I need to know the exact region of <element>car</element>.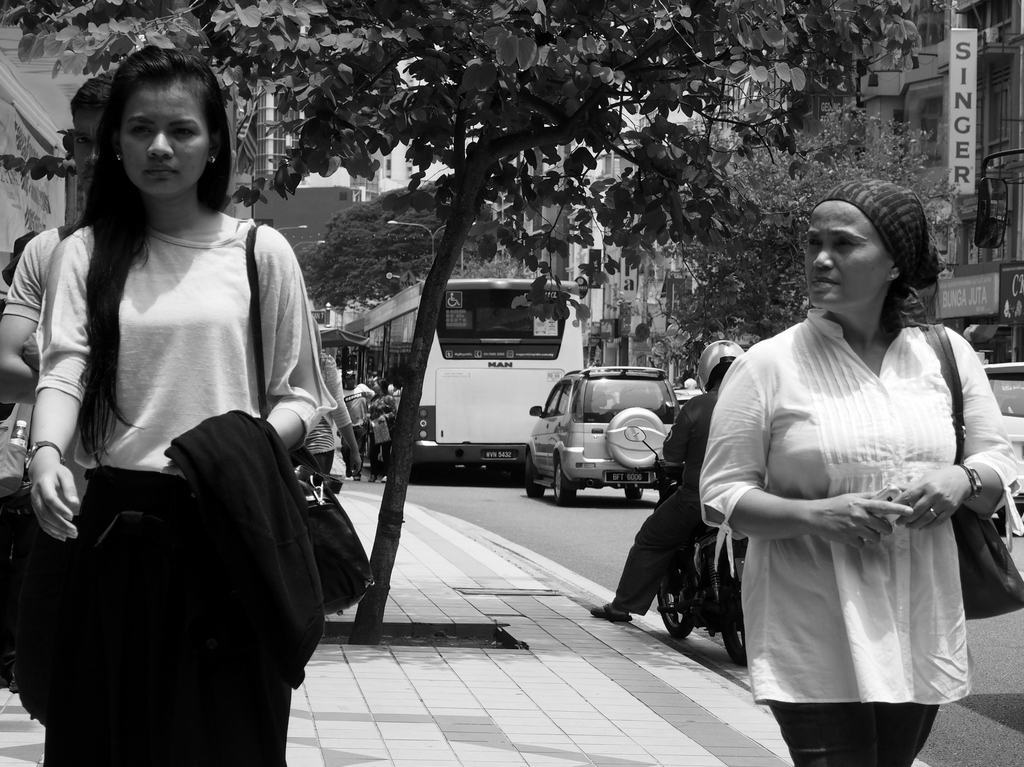
Region: region(528, 362, 678, 507).
